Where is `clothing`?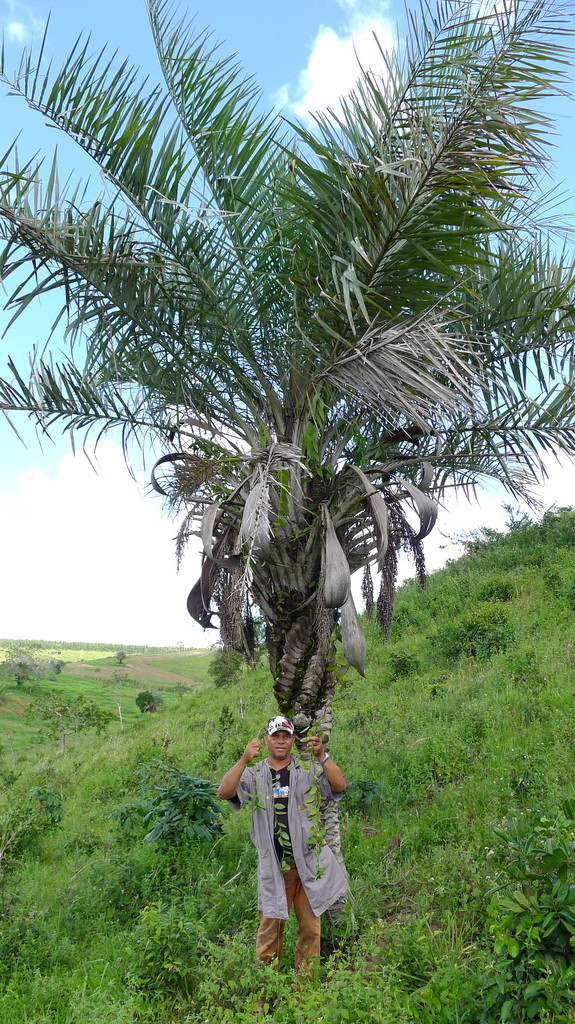
bbox=(235, 717, 344, 951).
